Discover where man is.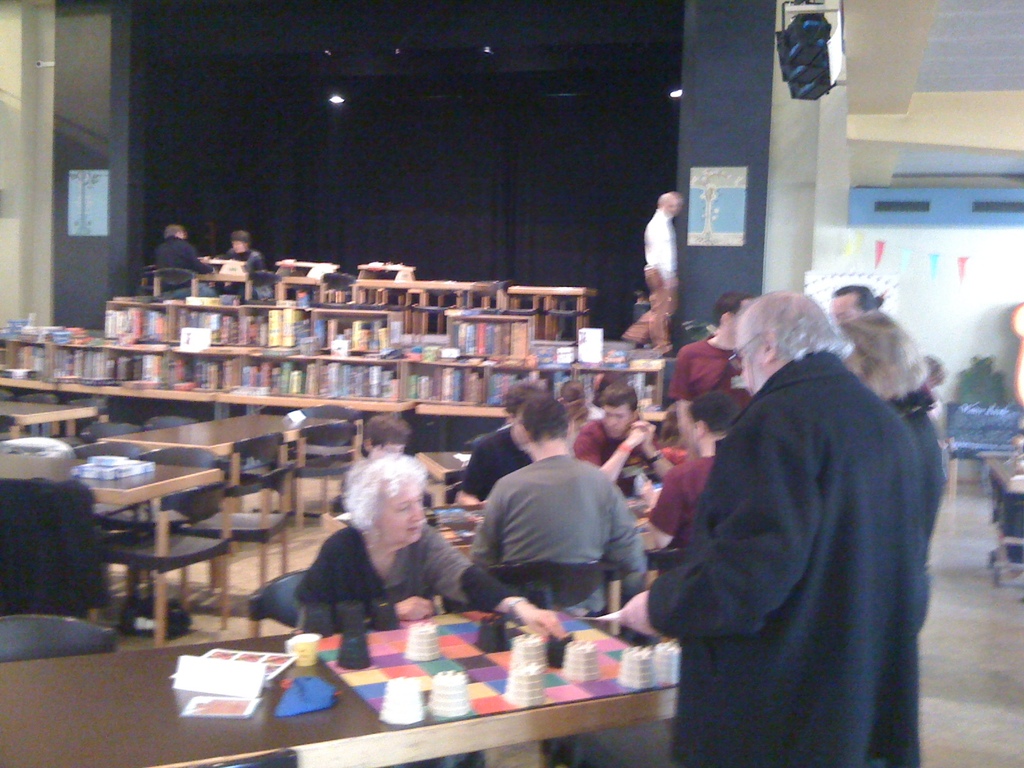
Discovered at x1=456, y1=372, x2=567, y2=532.
